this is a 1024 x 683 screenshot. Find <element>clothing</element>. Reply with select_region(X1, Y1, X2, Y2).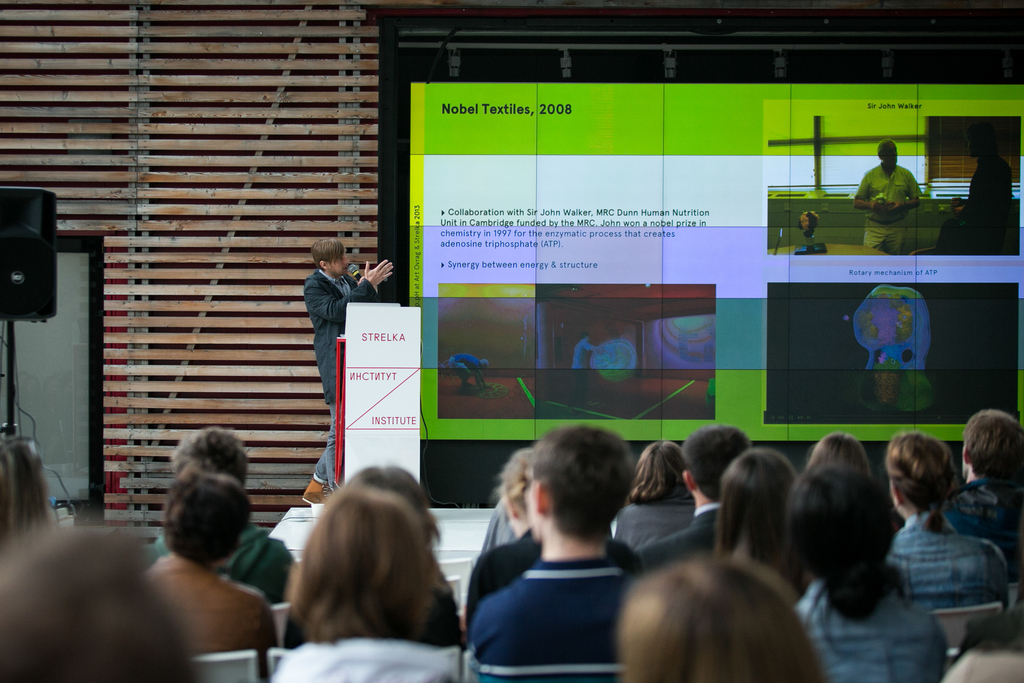
select_region(936, 212, 968, 258).
